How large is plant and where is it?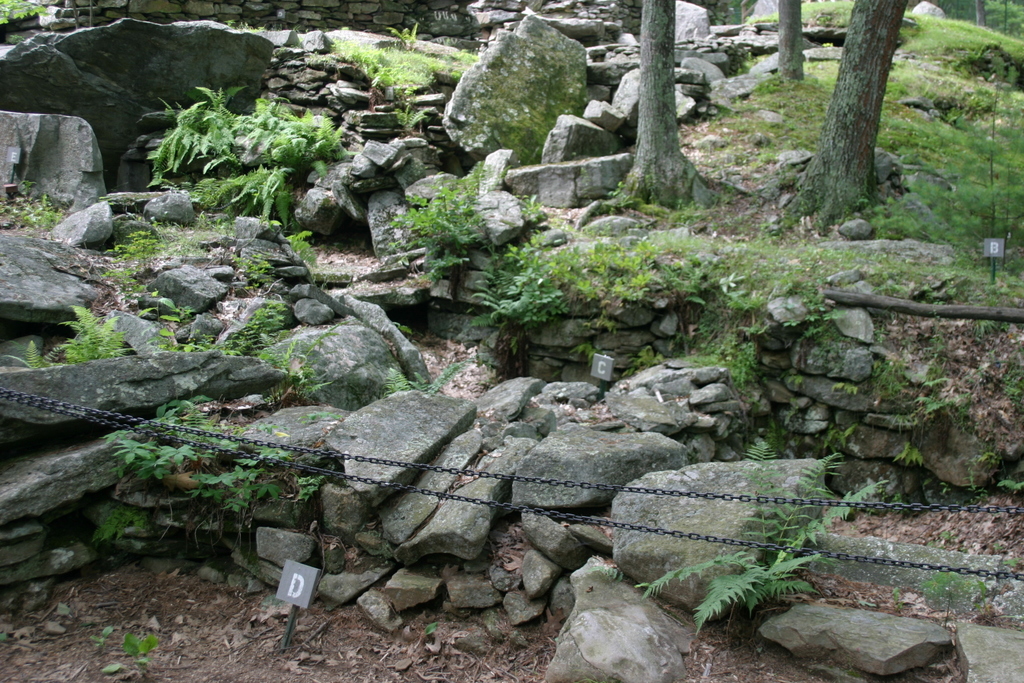
Bounding box: 630,440,889,638.
